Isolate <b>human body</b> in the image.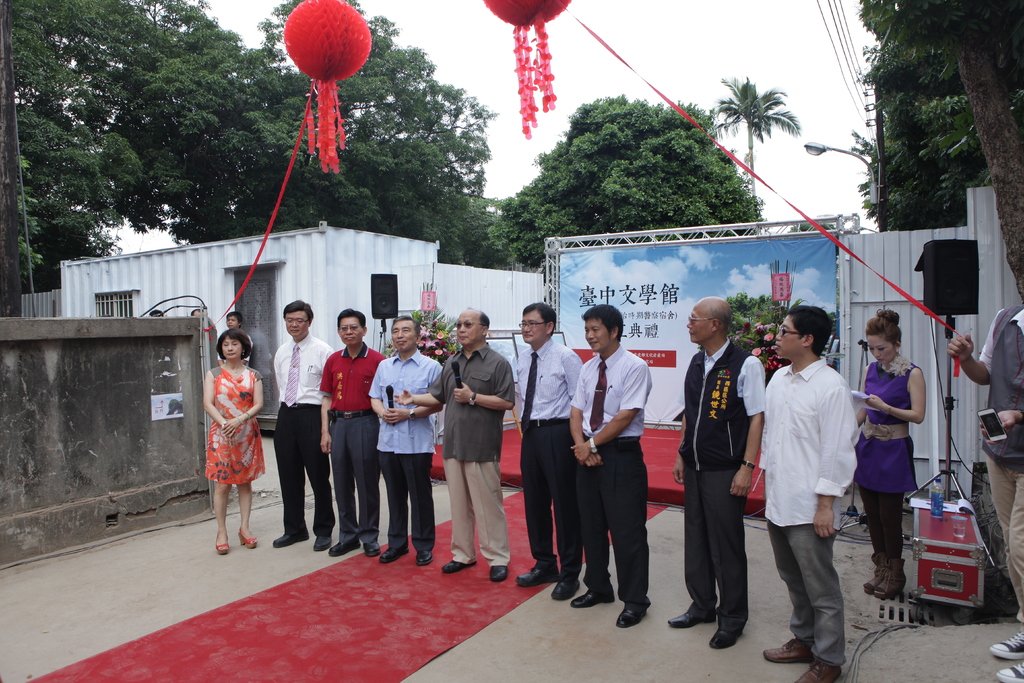
Isolated region: 397:345:518:575.
